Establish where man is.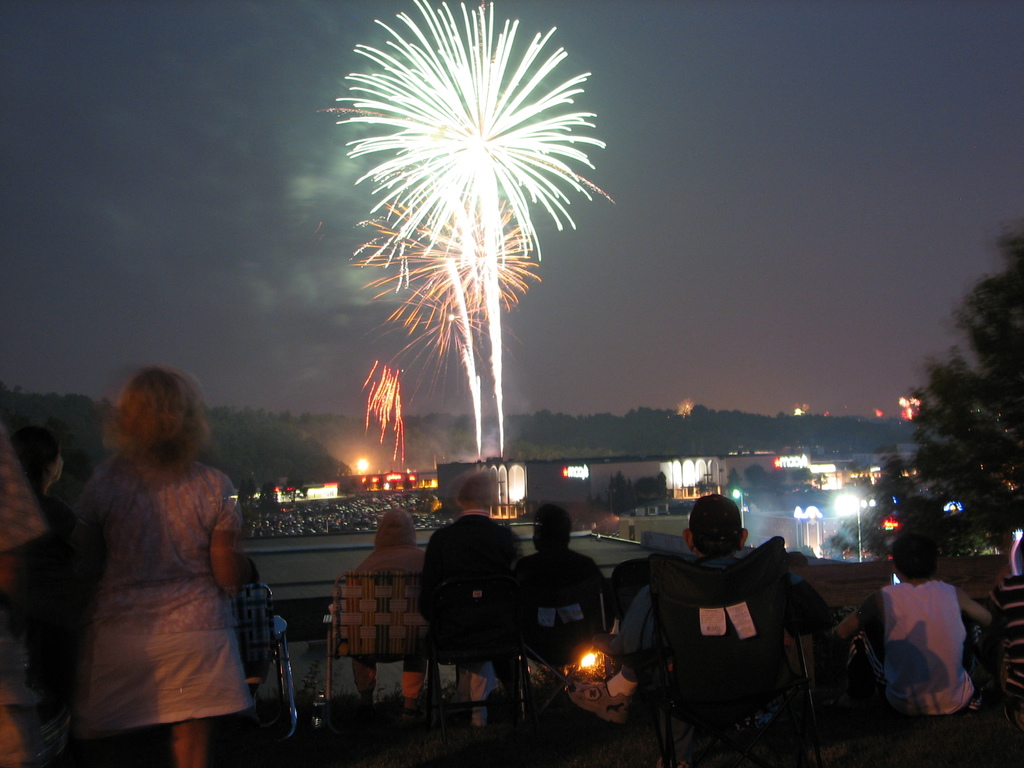
Established at (608, 493, 822, 661).
